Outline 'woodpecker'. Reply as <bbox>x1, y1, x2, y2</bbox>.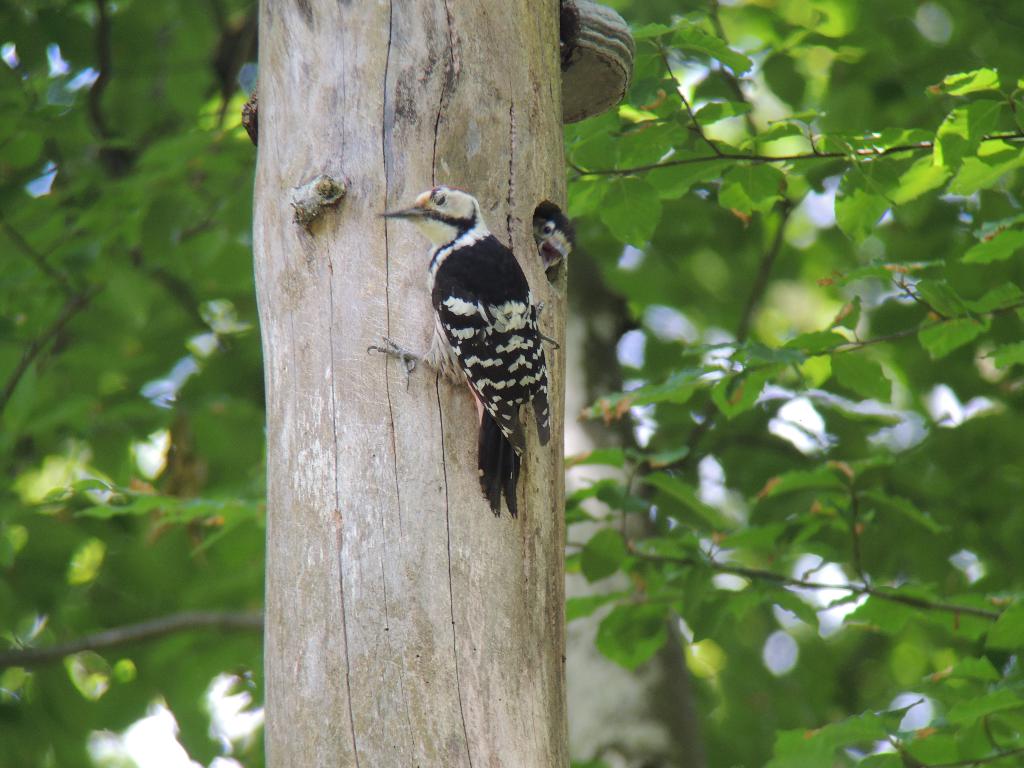
<bbox>365, 180, 559, 517</bbox>.
